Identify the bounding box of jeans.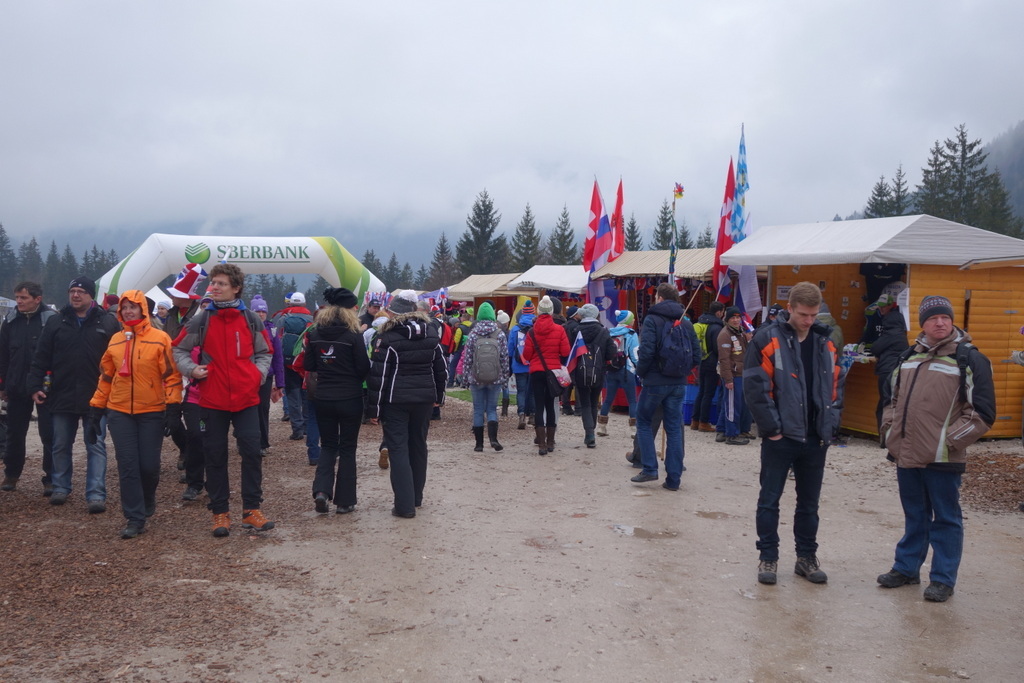
[x1=47, y1=415, x2=107, y2=494].
